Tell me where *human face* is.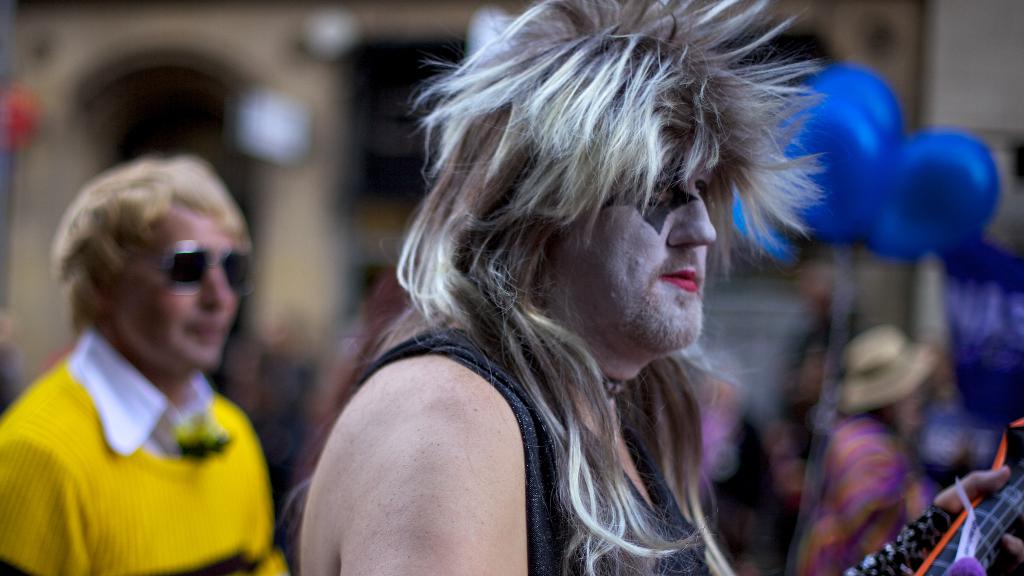
*human face* is at box(541, 113, 709, 356).
